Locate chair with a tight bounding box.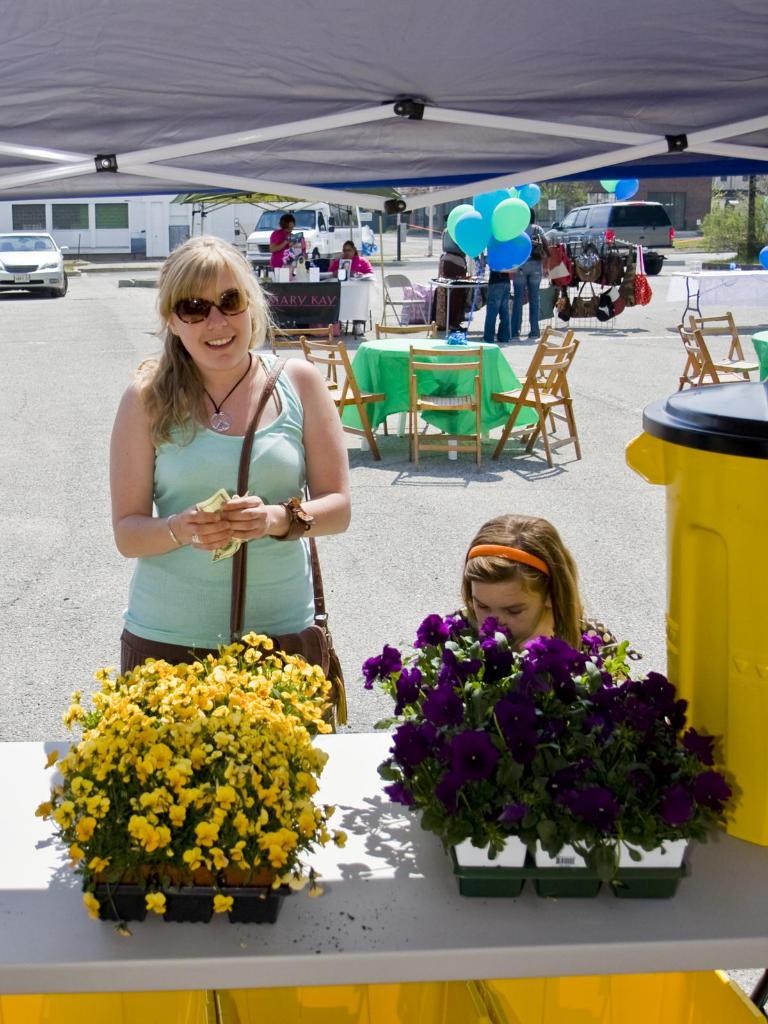
bbox(673, 323, 728, 398).
